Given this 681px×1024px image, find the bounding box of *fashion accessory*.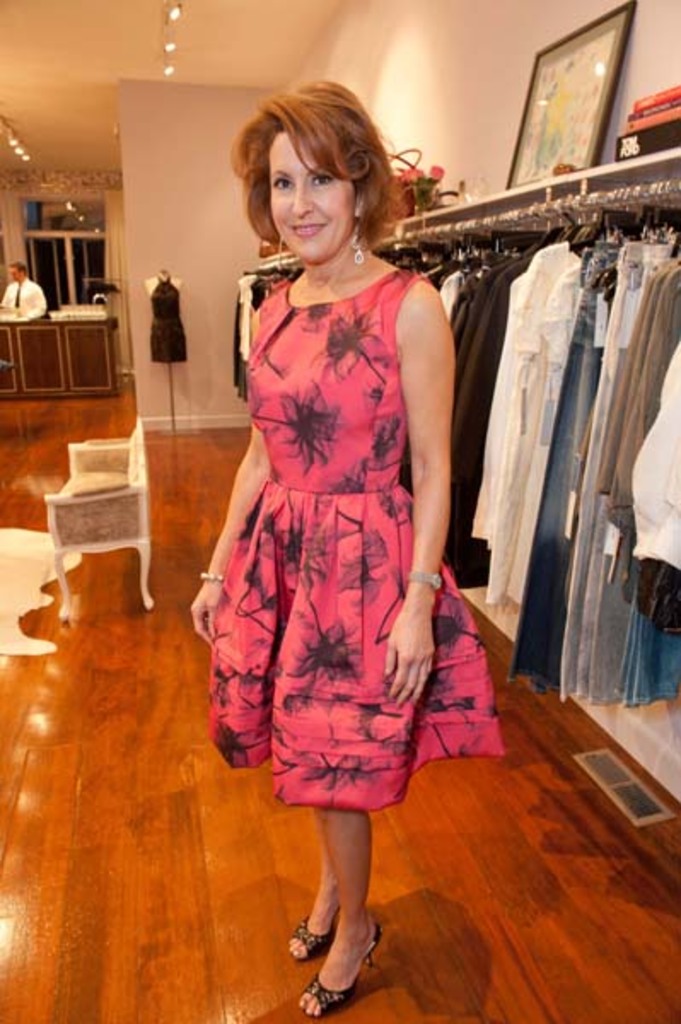
pyautogui.locateOnScreen(408, 572, 444, 594).
